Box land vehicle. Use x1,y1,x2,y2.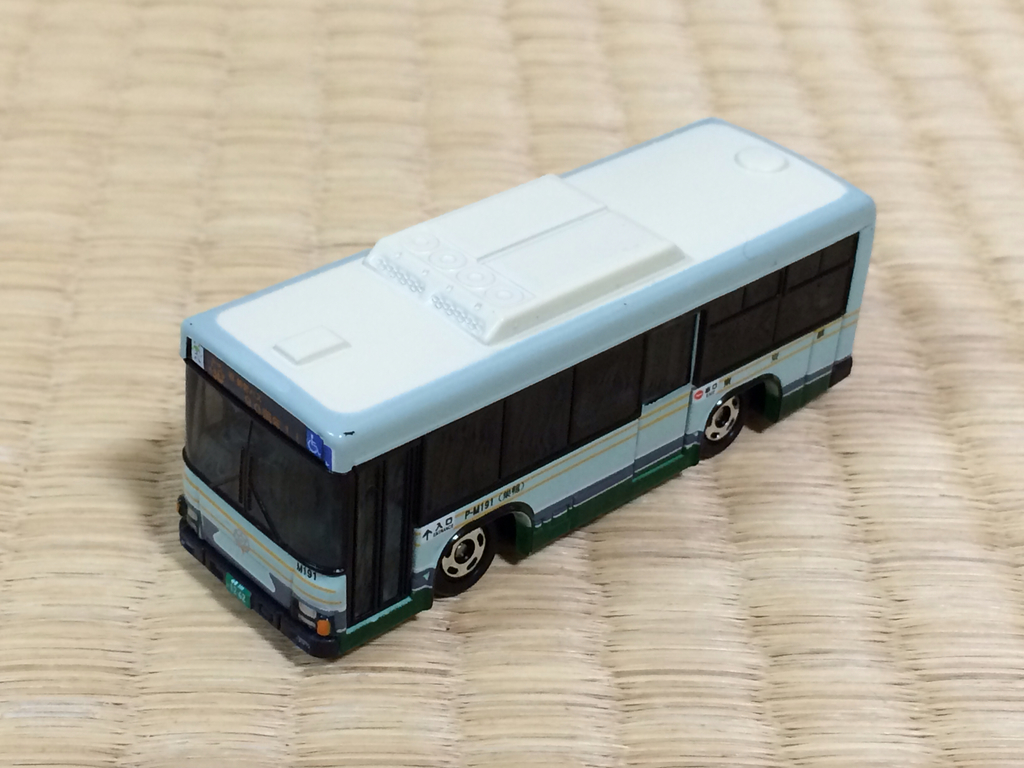
170,103,883,691.
